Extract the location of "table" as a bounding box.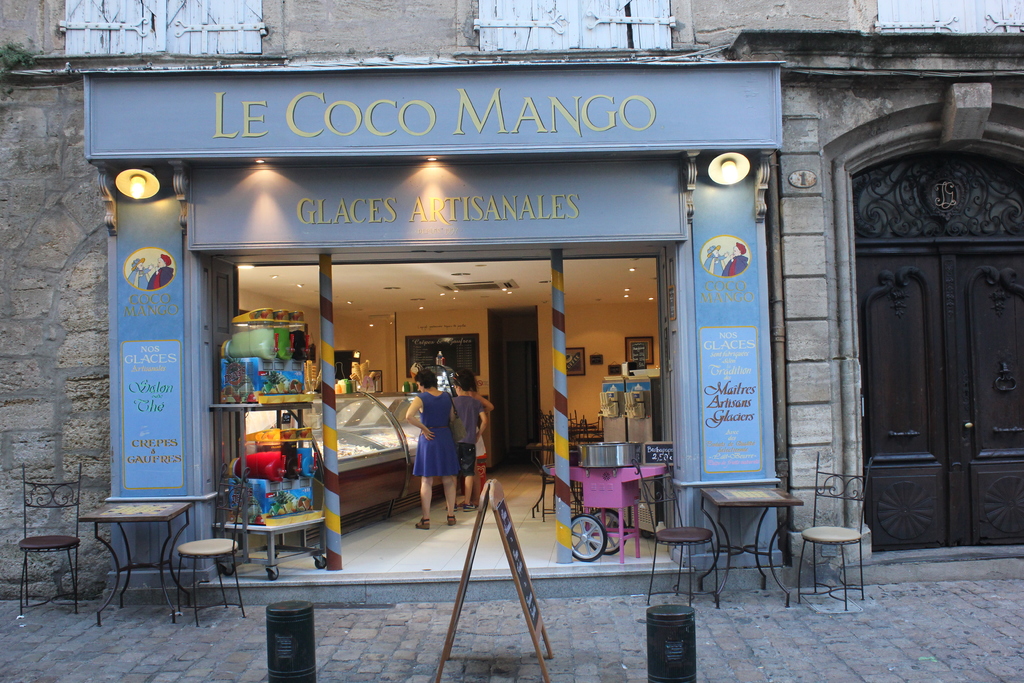
[86,497,194,625].
